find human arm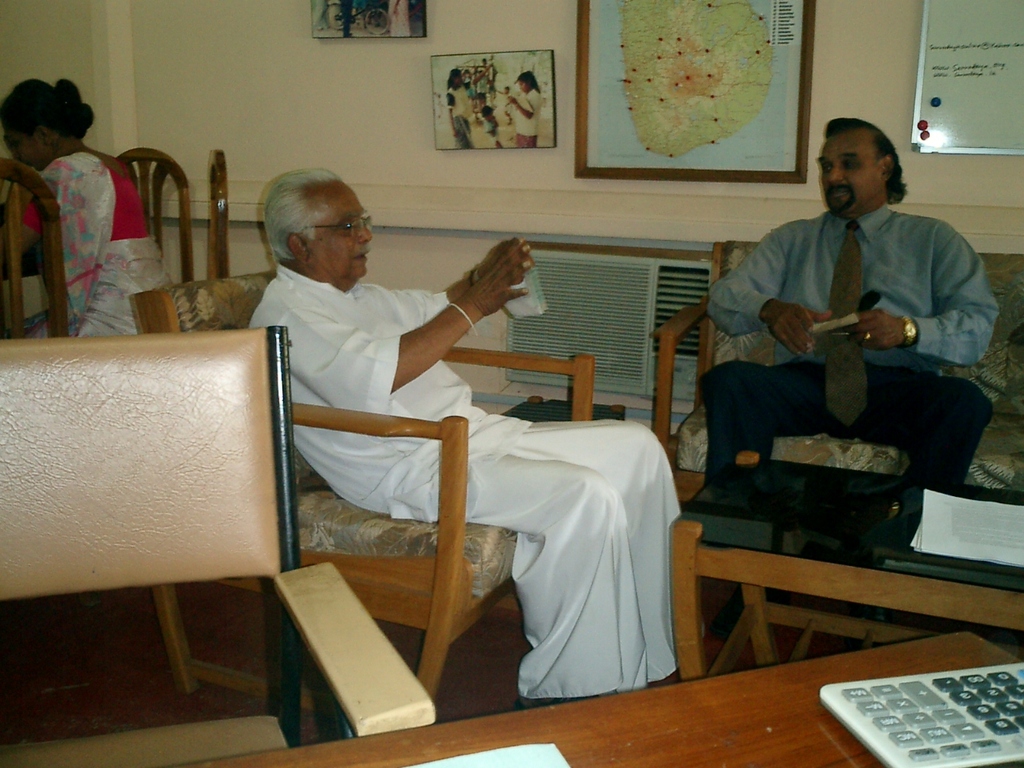
846 216 1006 367
